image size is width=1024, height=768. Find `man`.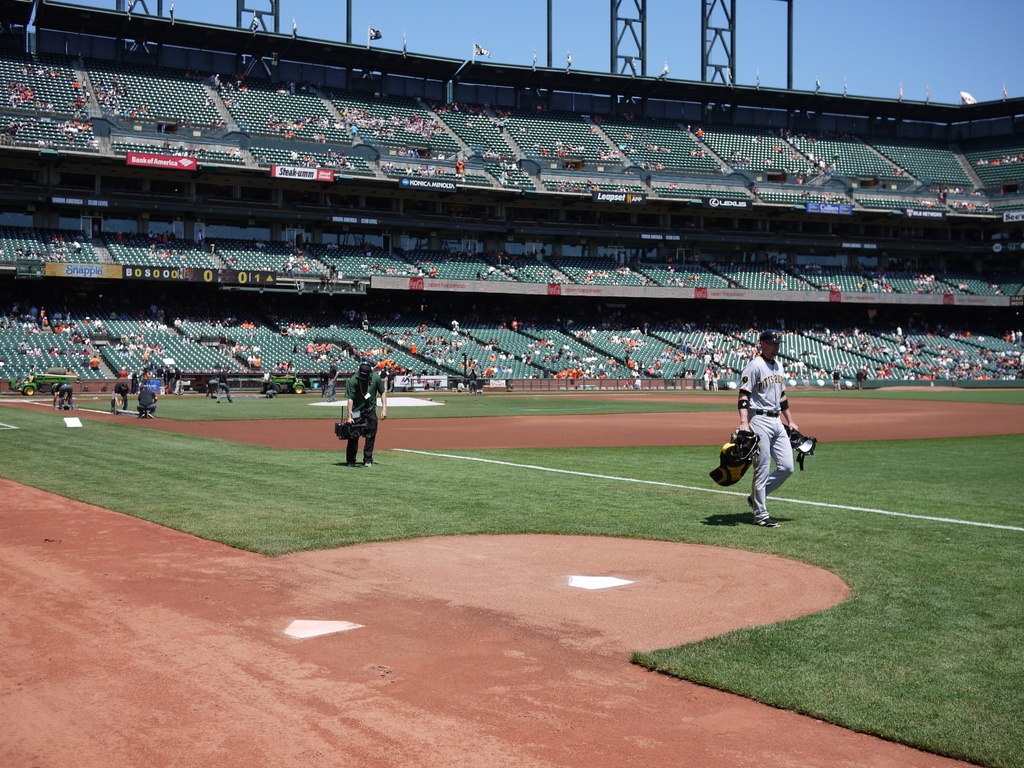
bbox(415, 259, 423, 274).
